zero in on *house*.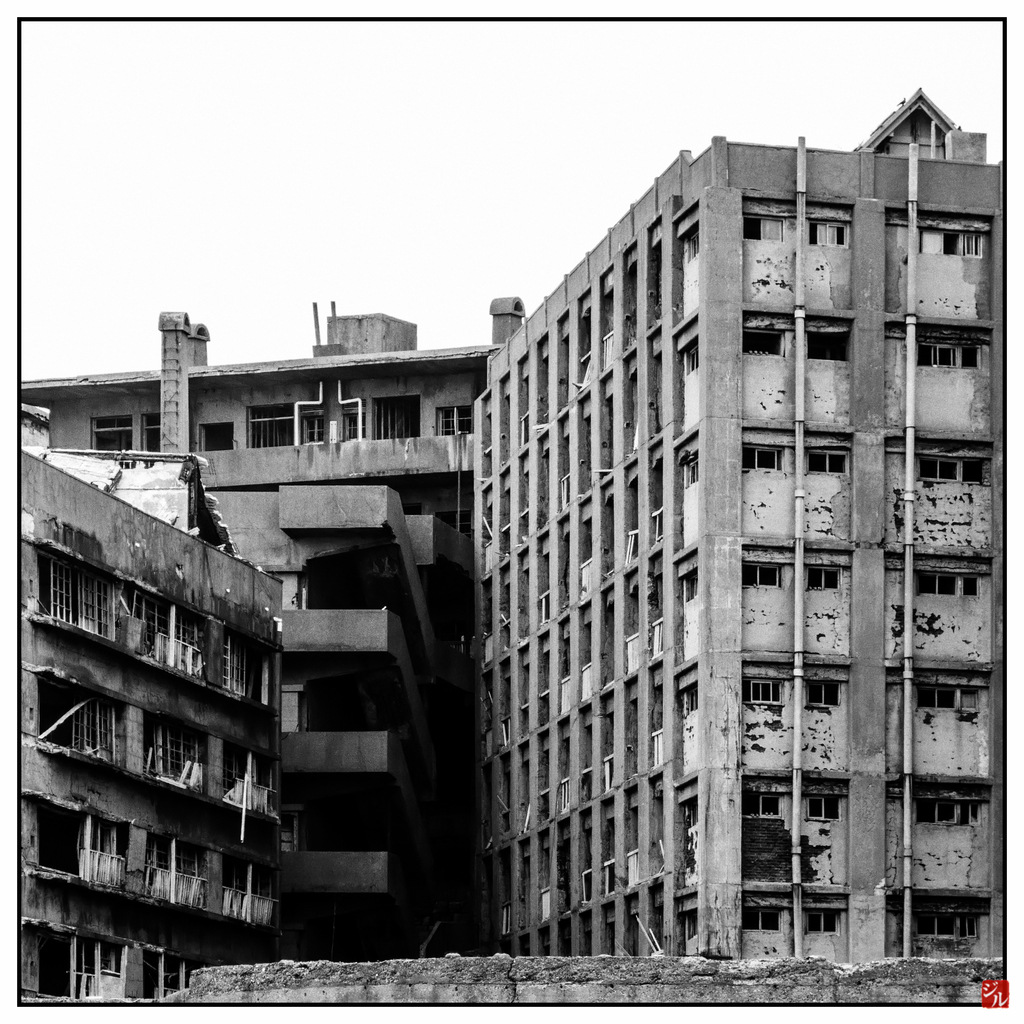
Zeroed in: l=216, t=490, r=417, b=944.
